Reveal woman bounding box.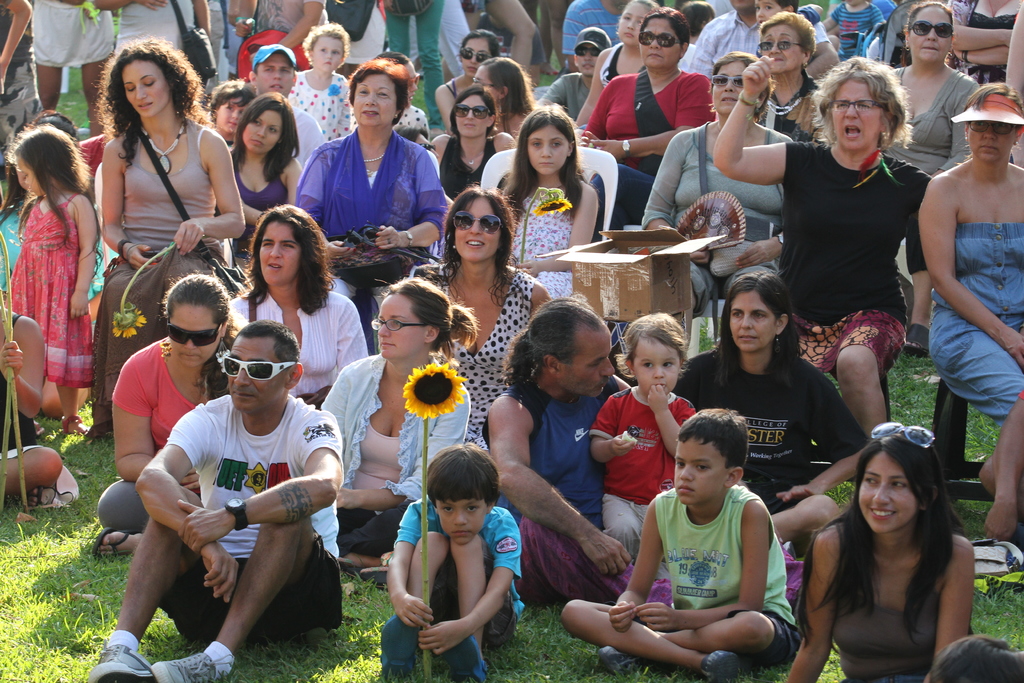
Revealed: [409,184,555,462].
